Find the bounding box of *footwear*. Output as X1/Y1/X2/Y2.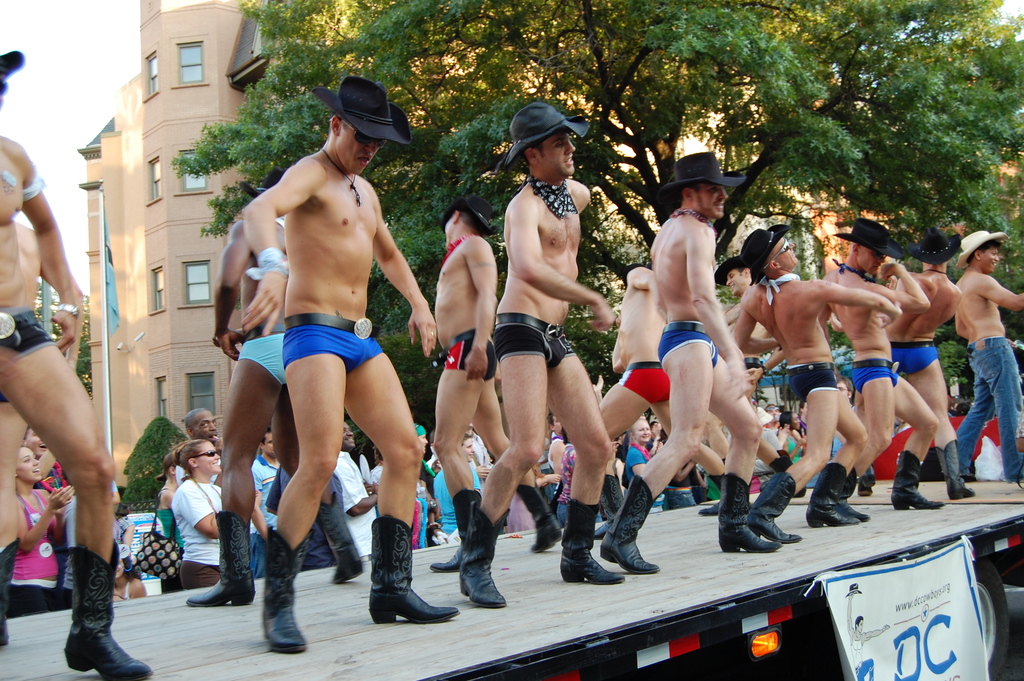
702/498/722/515.
